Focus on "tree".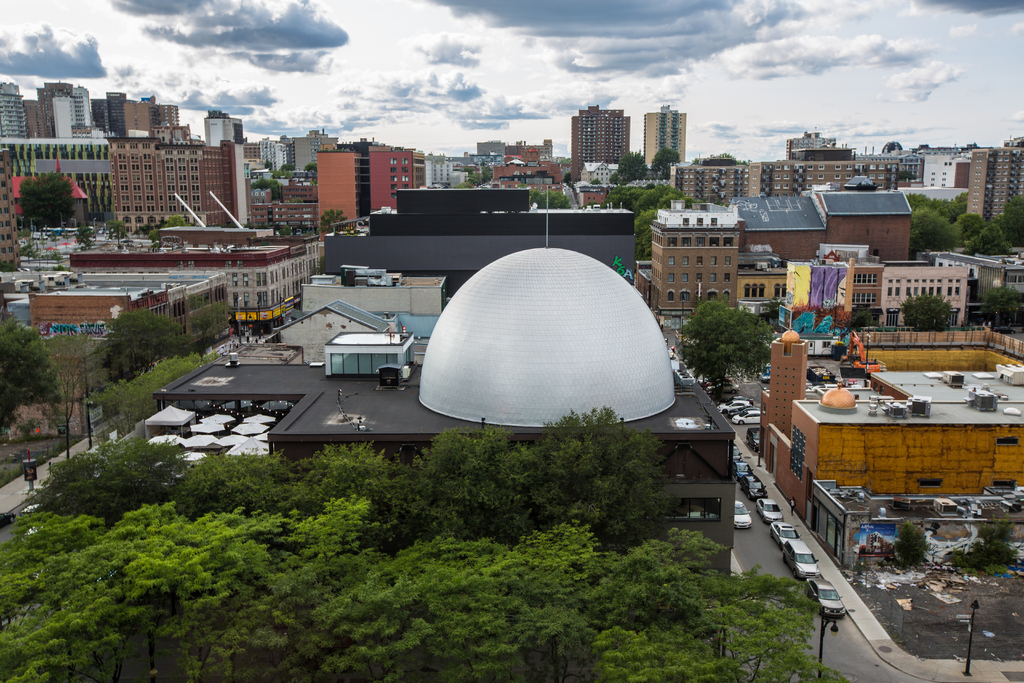
Focused at [left=280, top=224, right=312, bottom=237].
